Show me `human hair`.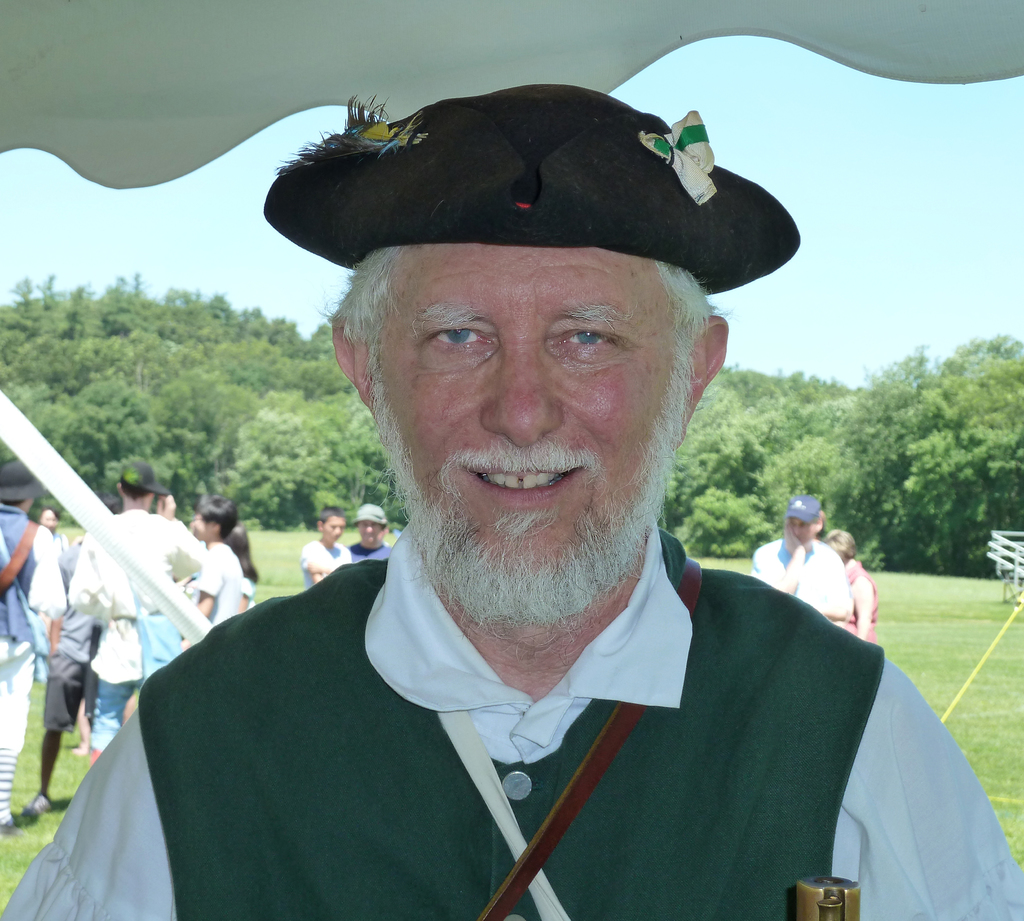
`human hair` is here: <region>226, 526, 260, 583</region>.
